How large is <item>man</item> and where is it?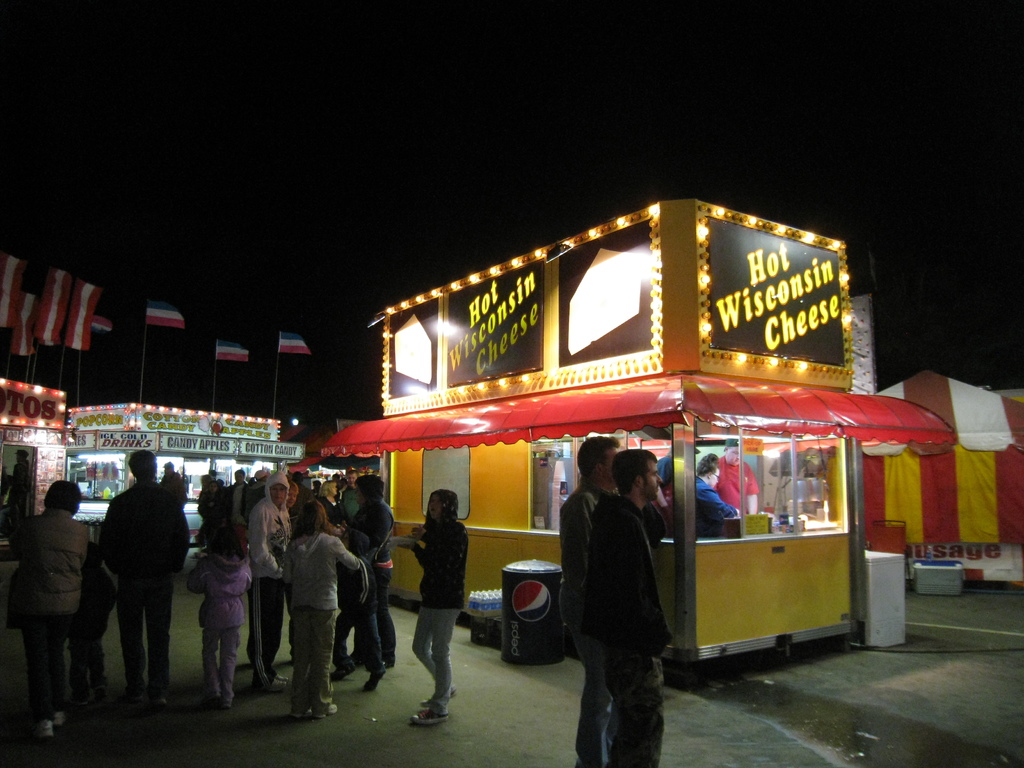
Bounding box: [88,443,179,704].
